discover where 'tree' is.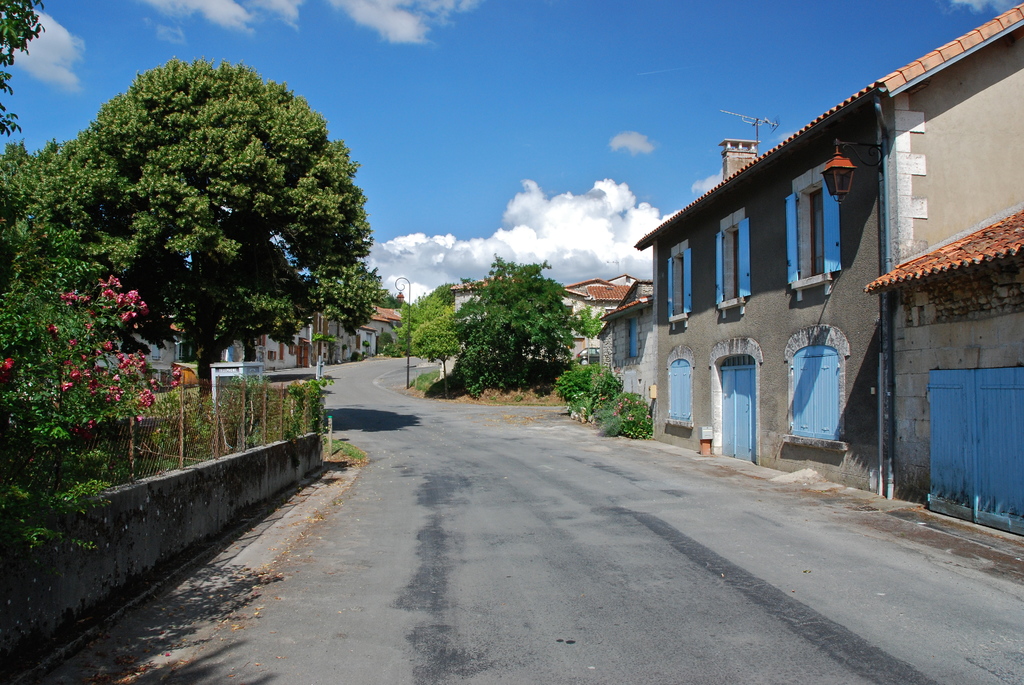
Discovered at (left=0, top=130, right=83, bottom=262).
